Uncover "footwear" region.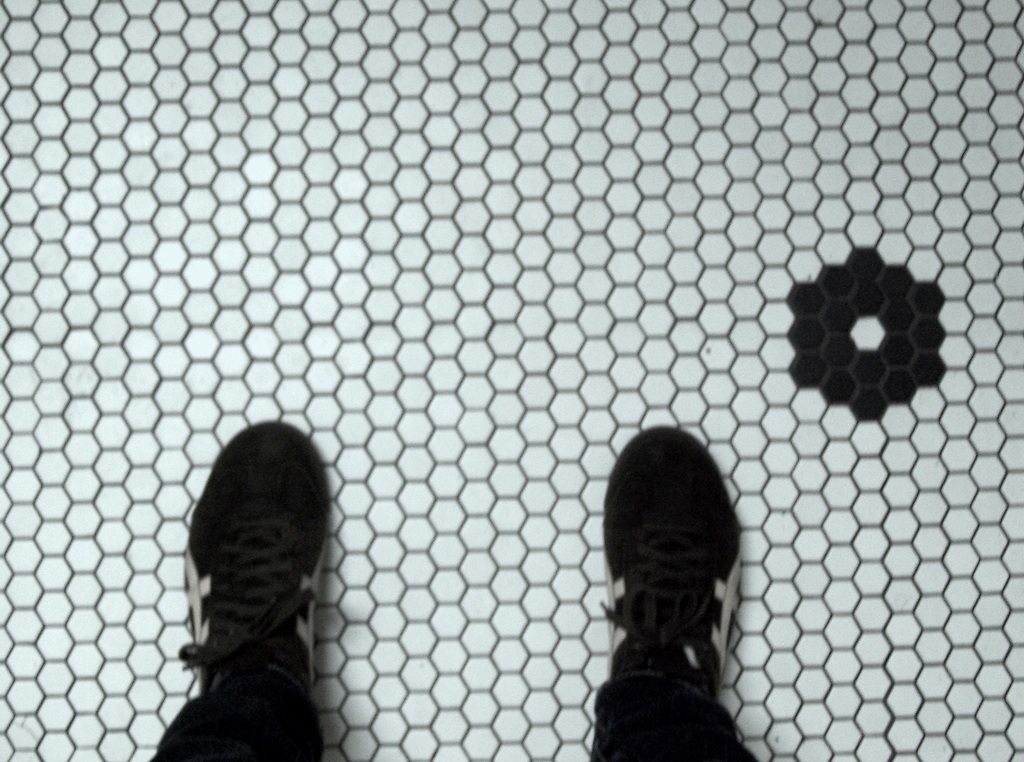
Uncovered: 176:416:336:702.
